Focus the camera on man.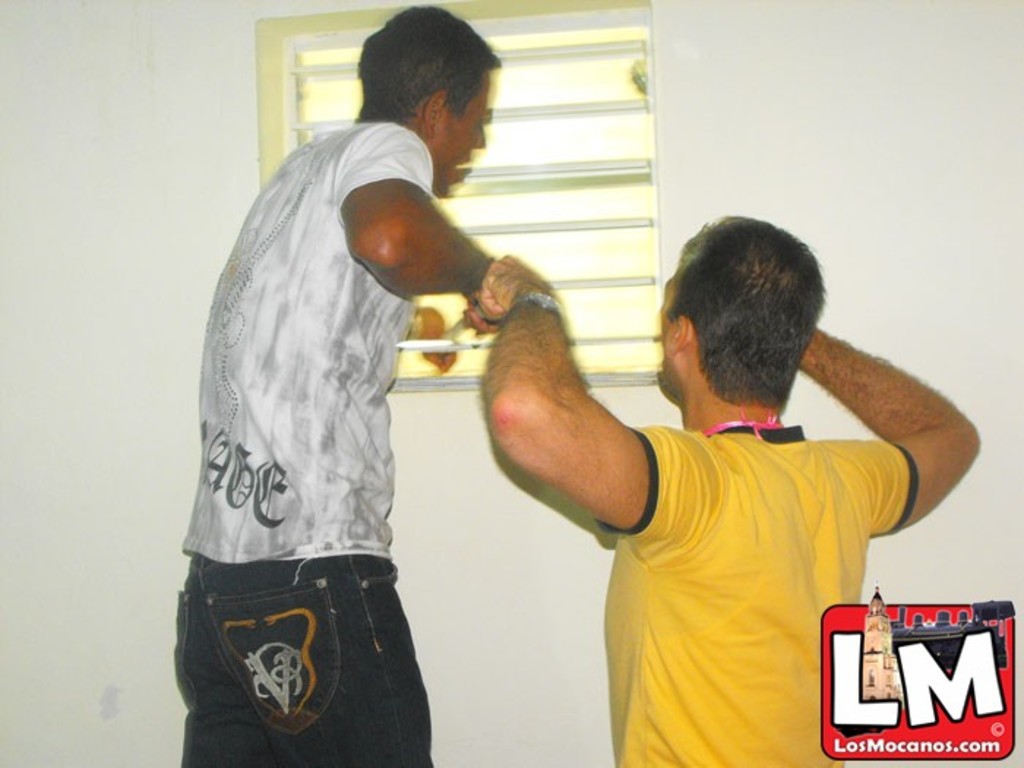
Focus region: (170,26,562,767).
